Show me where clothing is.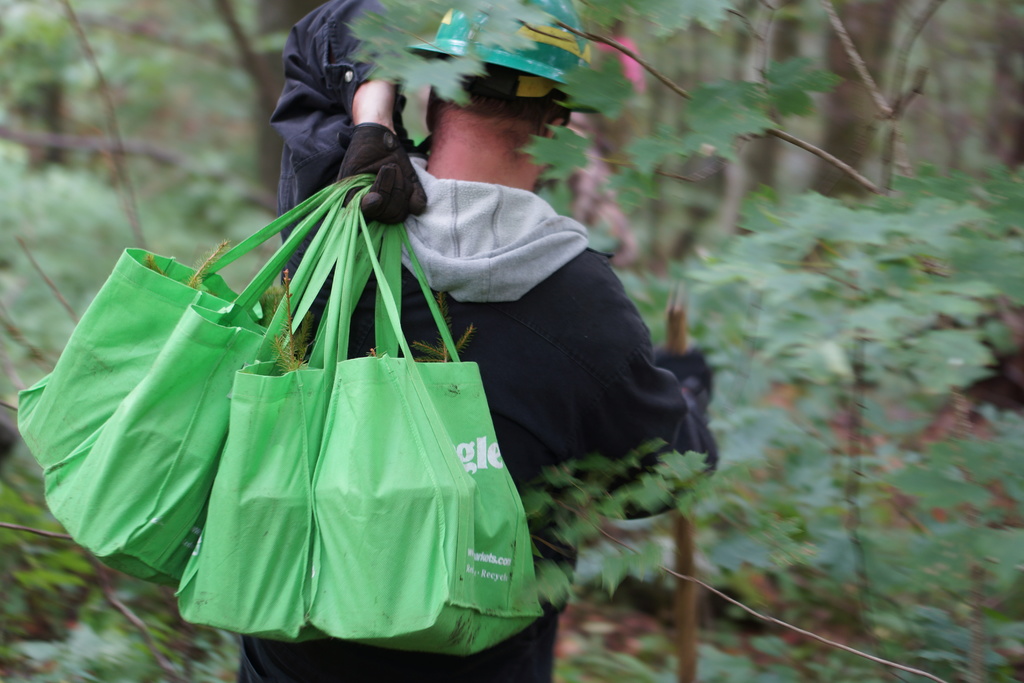
clothing is at crop(270, 0, 723, 682).
